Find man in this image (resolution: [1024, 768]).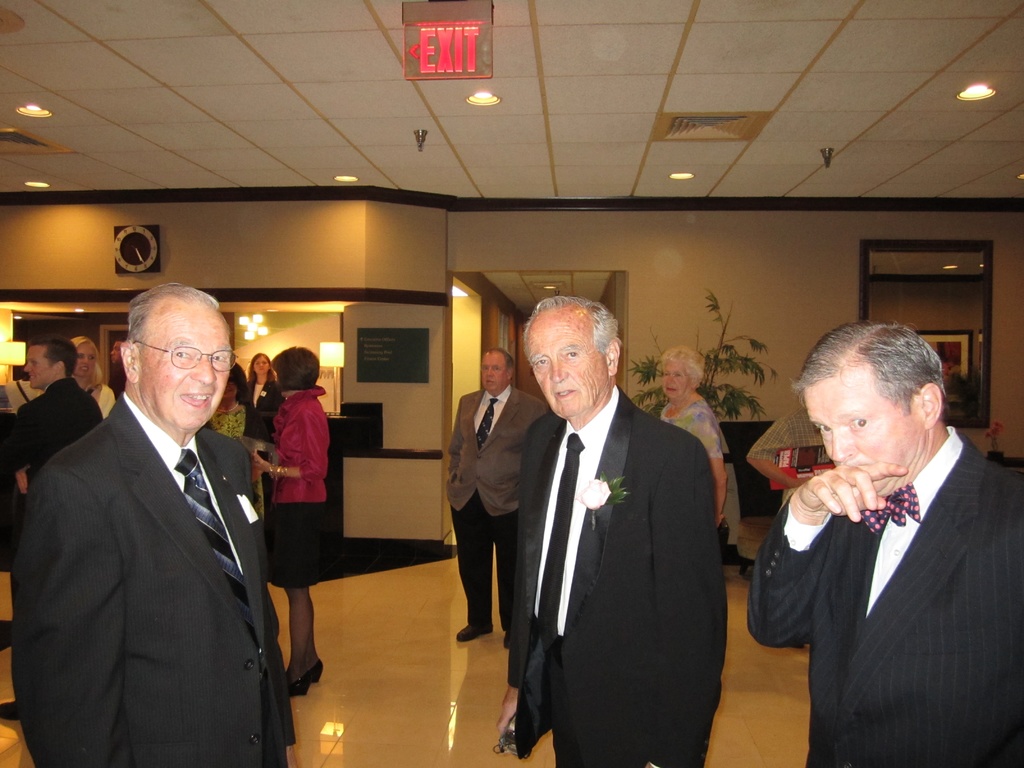
Rect(756, 320, 1021, 767).
